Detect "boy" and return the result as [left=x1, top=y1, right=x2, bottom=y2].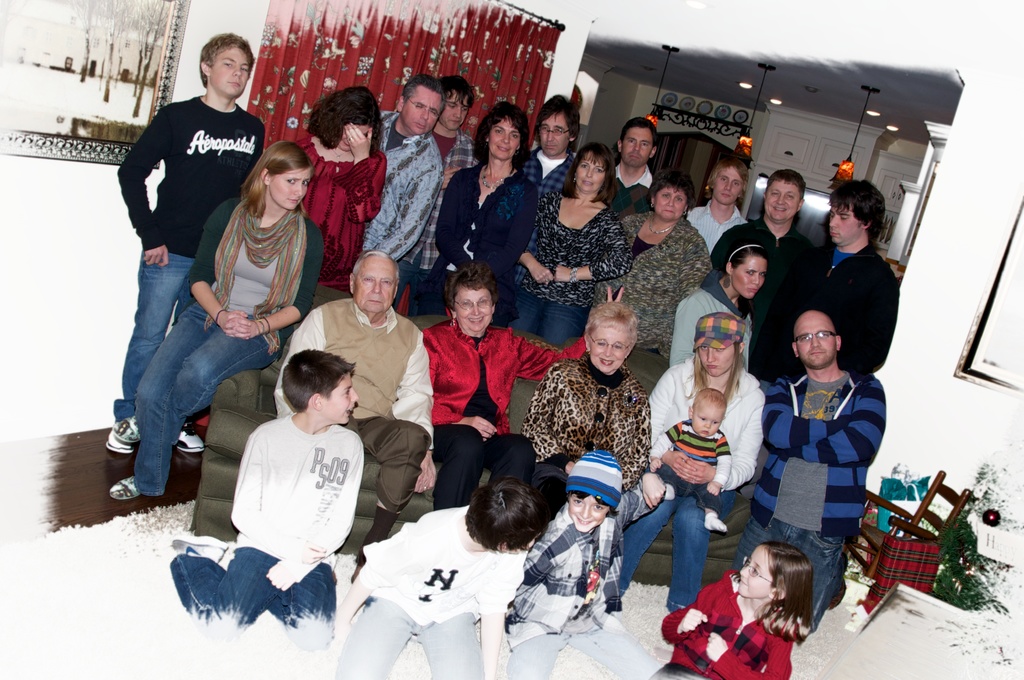
[left=331, top=484, right=552, bottom=679].
